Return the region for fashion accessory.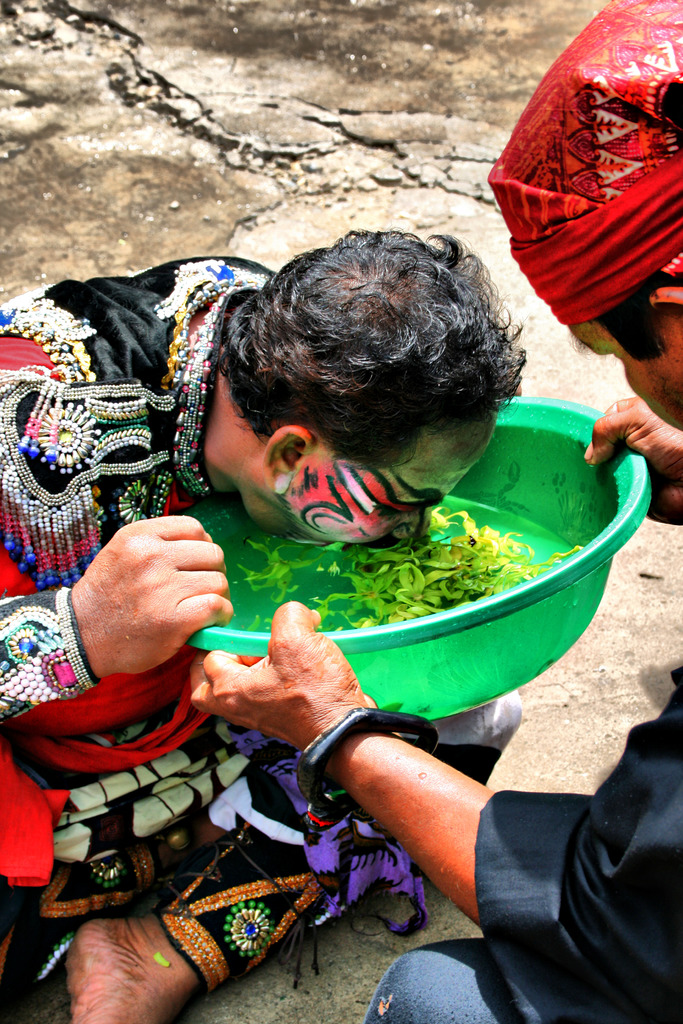
x1=284 y1=706 x2=437 y2=829.
